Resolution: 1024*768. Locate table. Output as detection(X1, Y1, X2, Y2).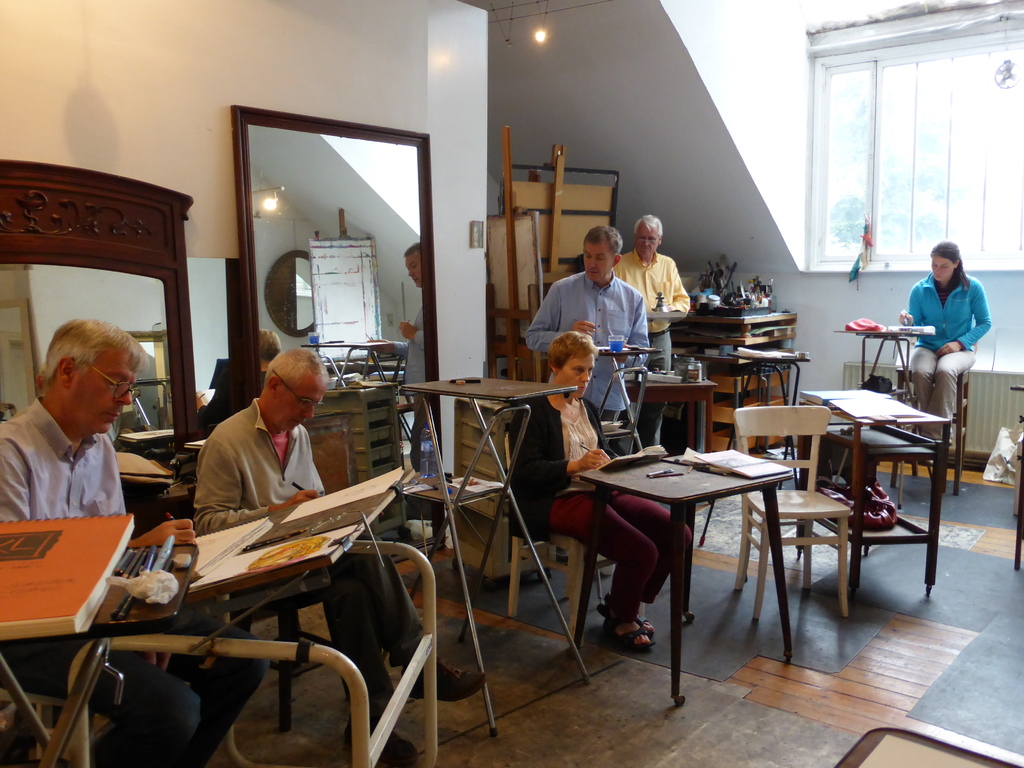
detection(986, 387, 1023, 573).
